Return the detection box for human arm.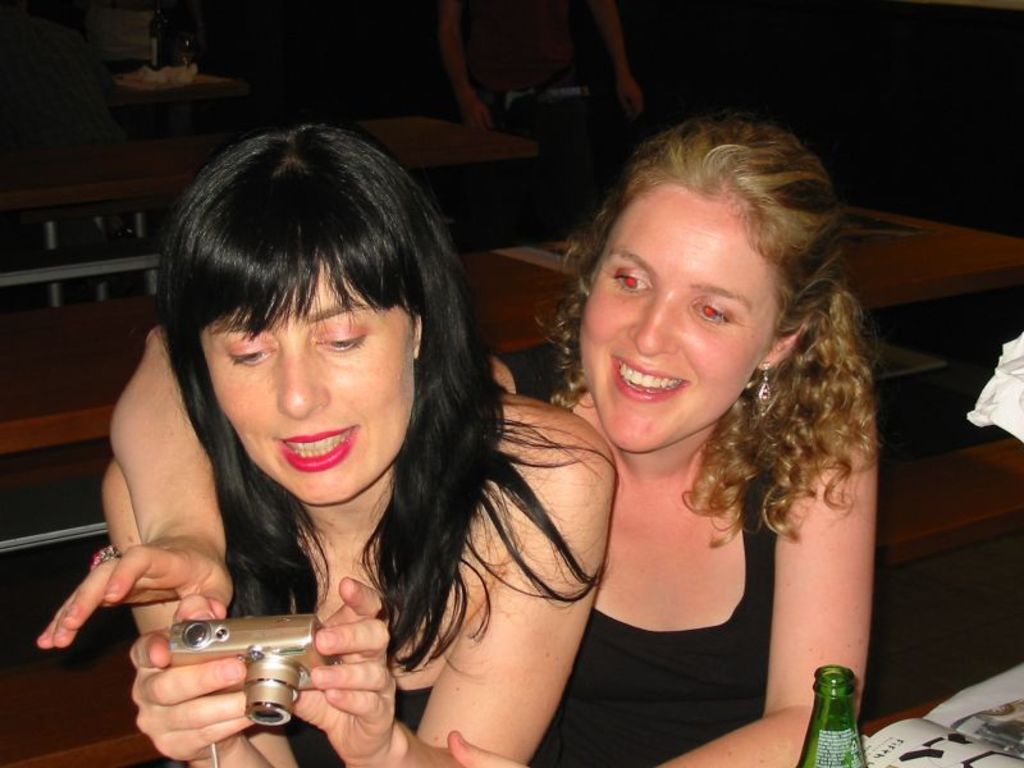
[32,323,576,652].
